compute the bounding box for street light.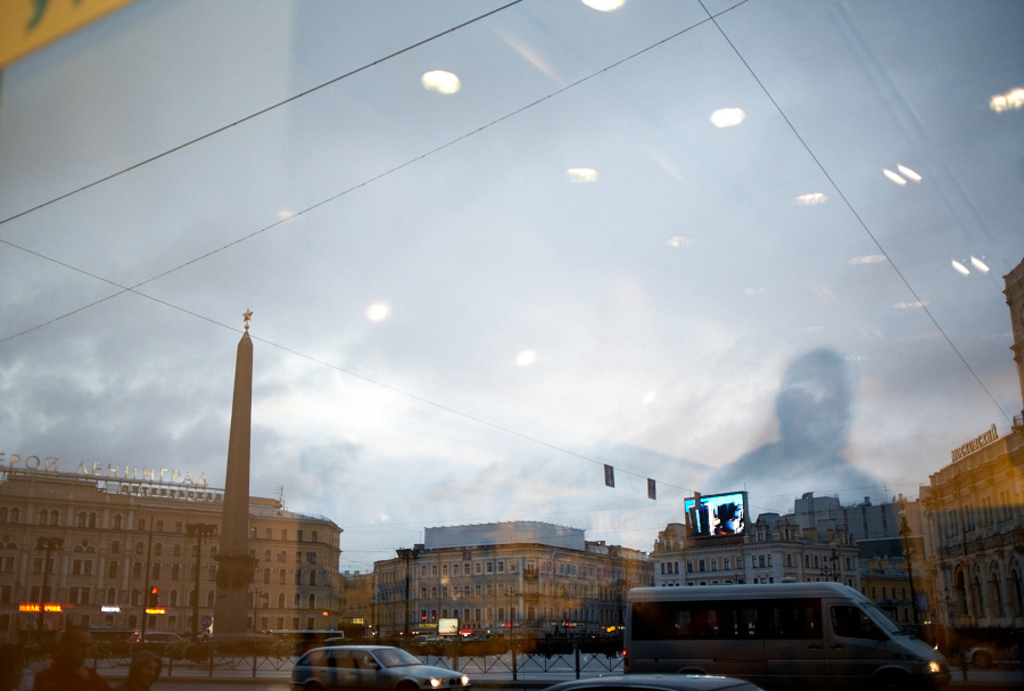
pyautogui.locateOnScreen(391, 546, 428, 650).
